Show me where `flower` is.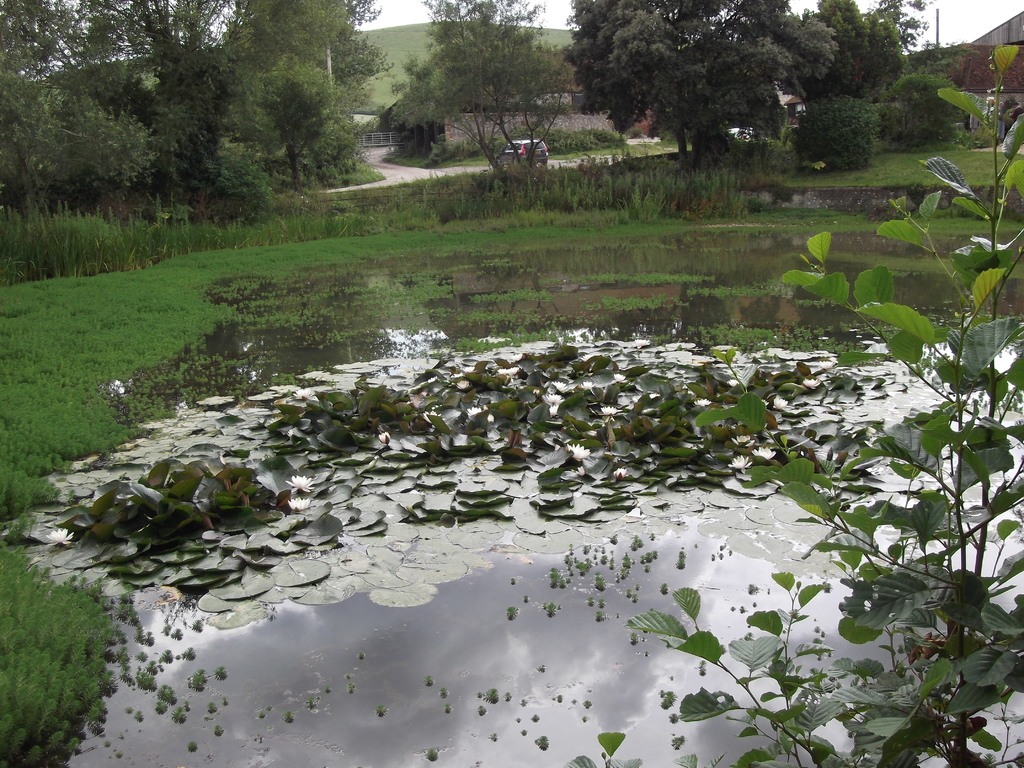
`flower` is at l=803, t=379, r=822, b=388.
